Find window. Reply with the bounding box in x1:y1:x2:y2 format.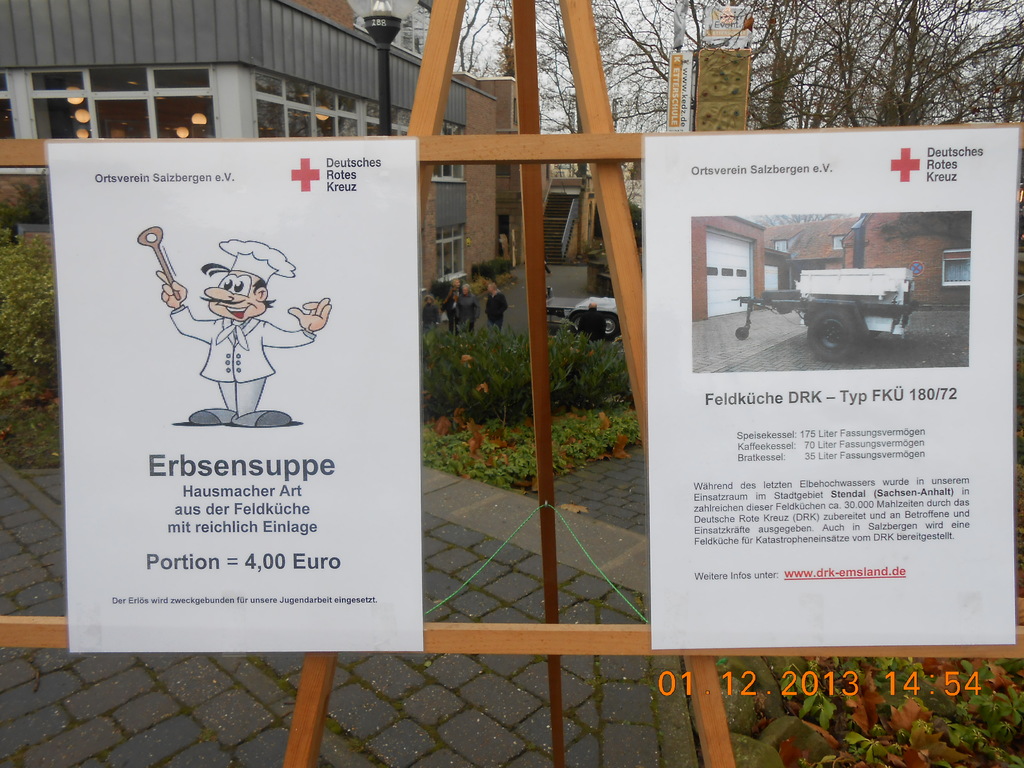
499:212:513:259.
